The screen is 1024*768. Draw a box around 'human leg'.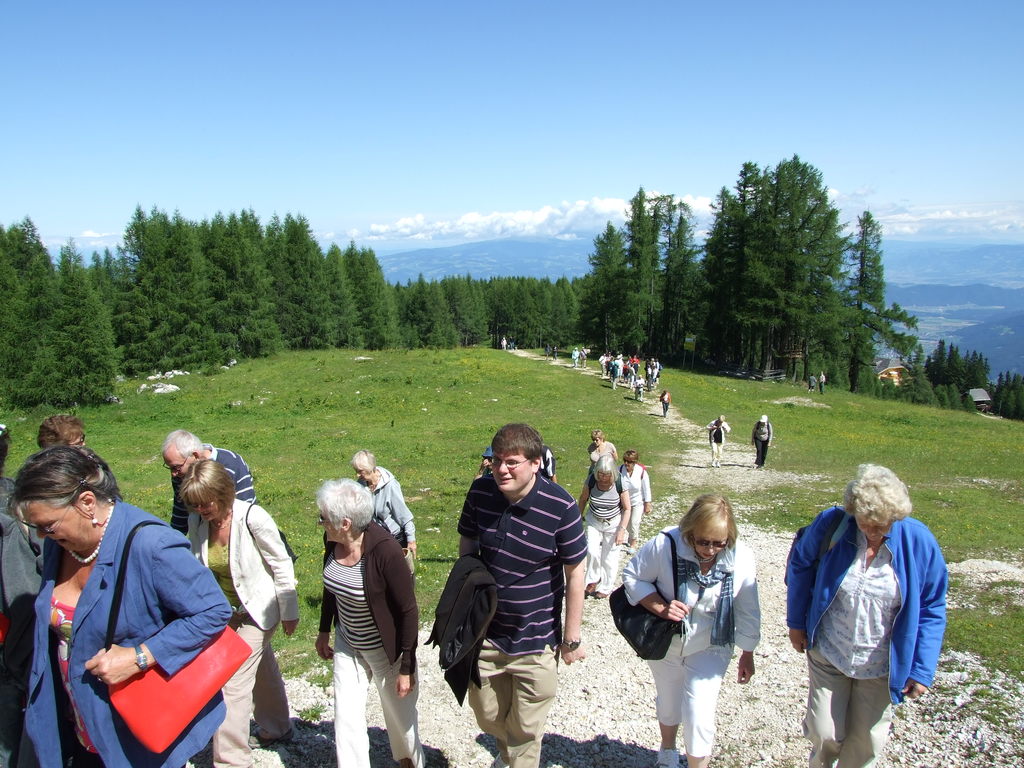
(711, 440, 721, 468).
